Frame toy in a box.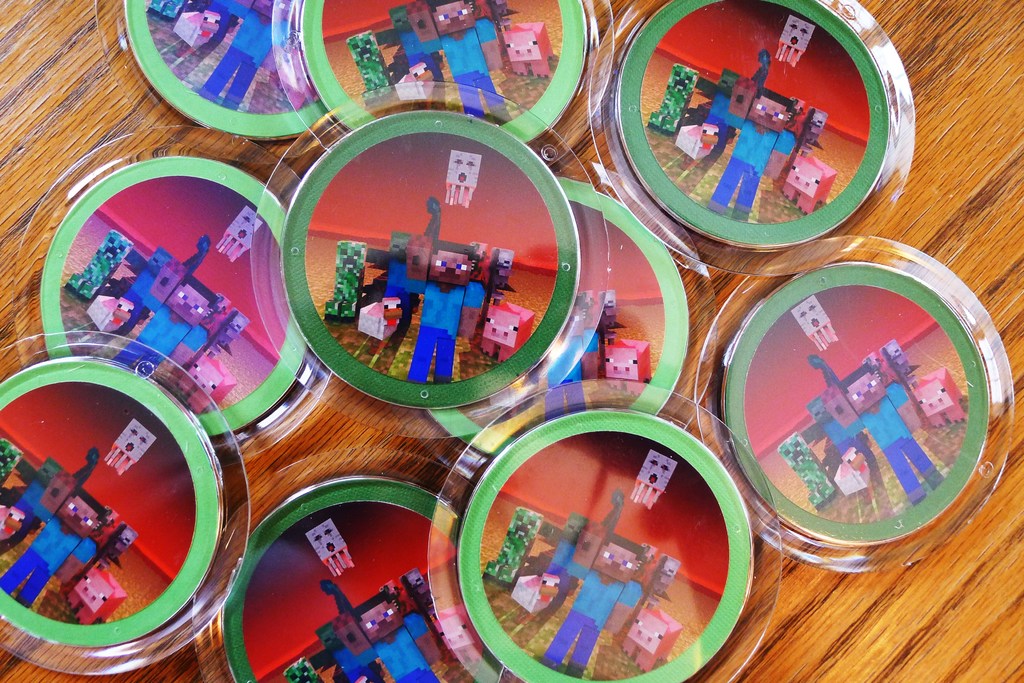
Rect(790, 294, 838, 350).
